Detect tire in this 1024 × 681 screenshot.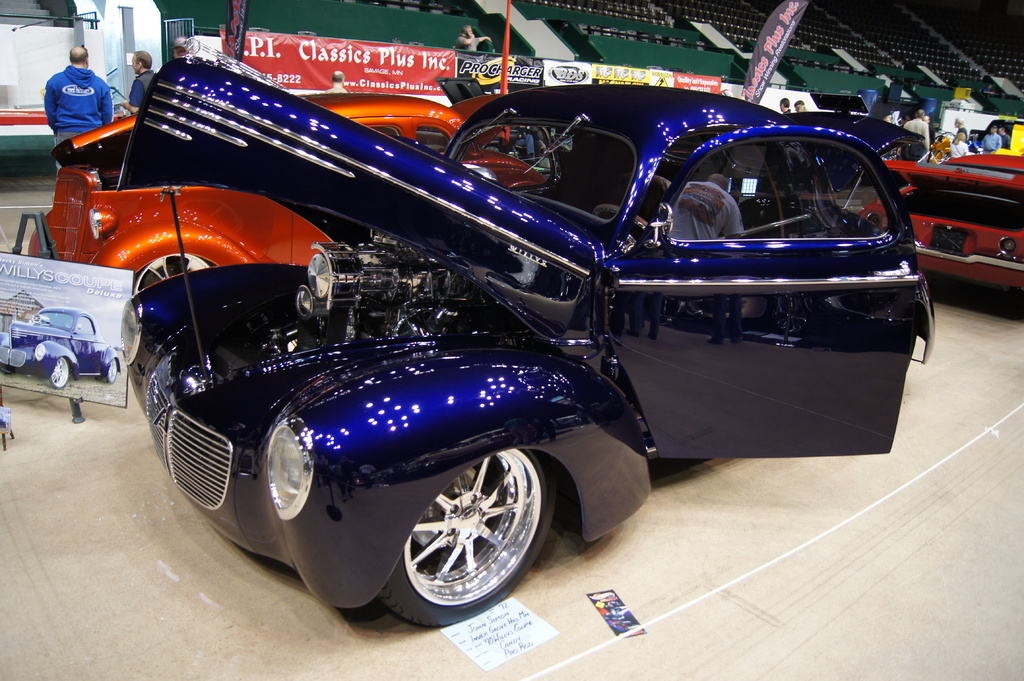
Detection: 130 254 214 294.
